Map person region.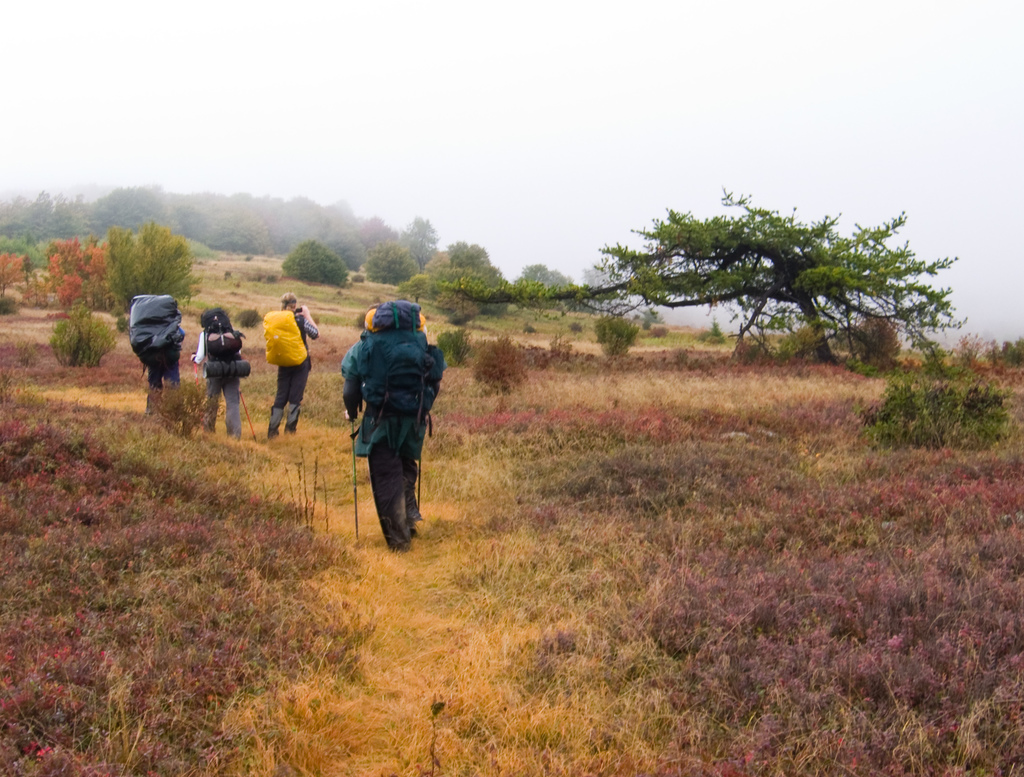
Mapped to [x1=145, y1=325, x2=182, y2=418].
